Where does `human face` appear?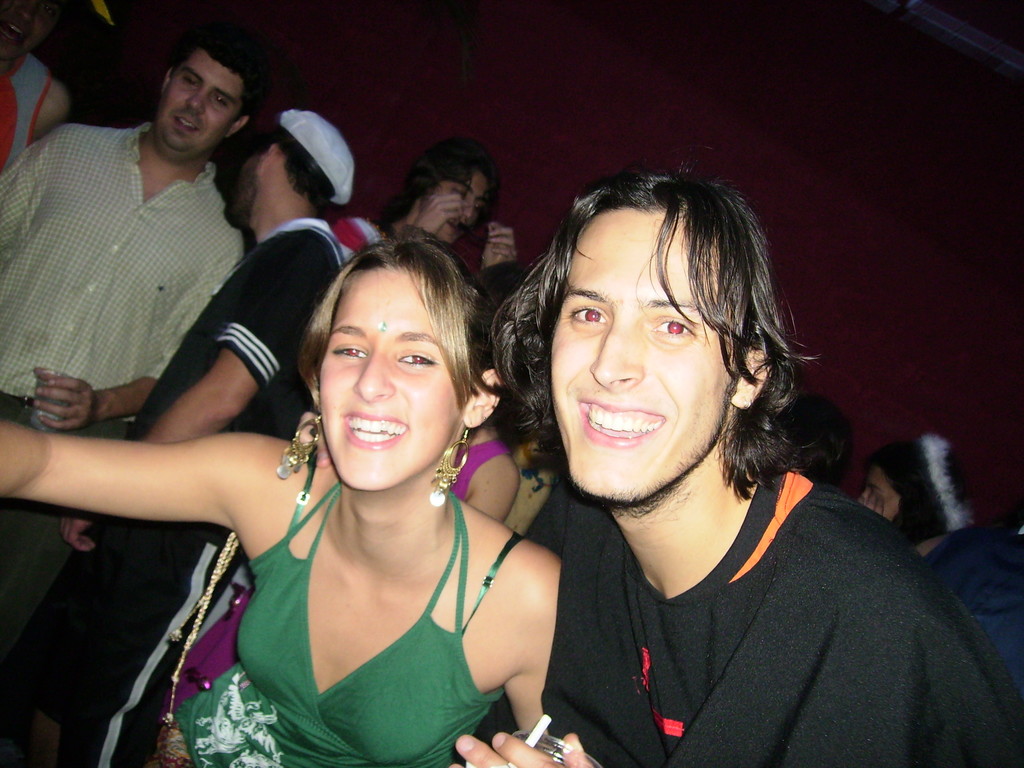
Appears at (552,207,730,502).
